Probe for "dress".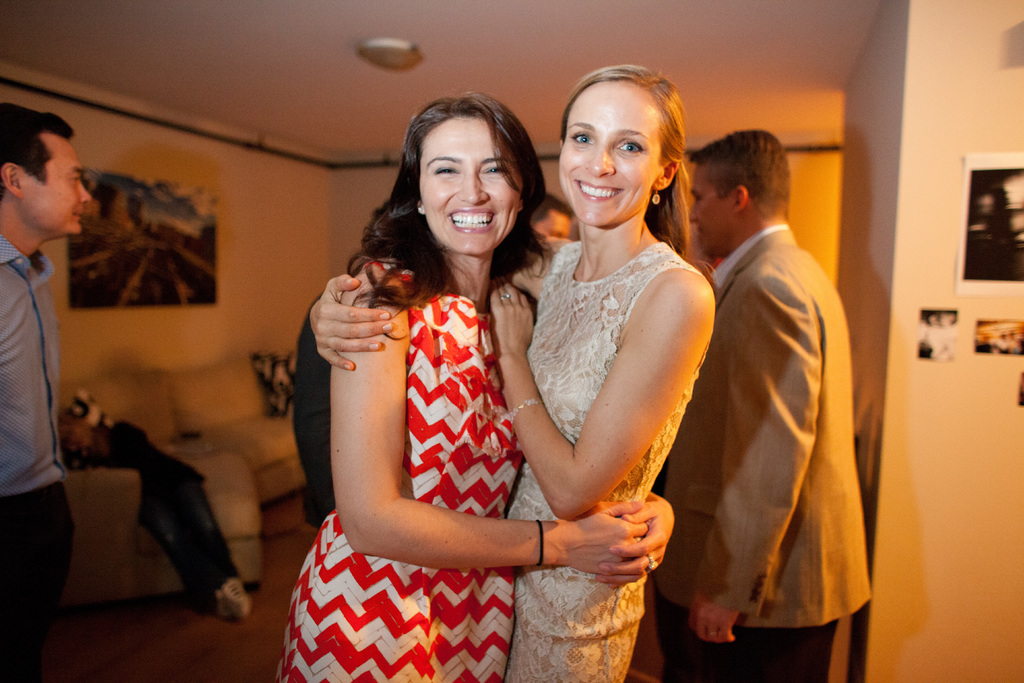
Probe result: 273, 257, 525, 682.
